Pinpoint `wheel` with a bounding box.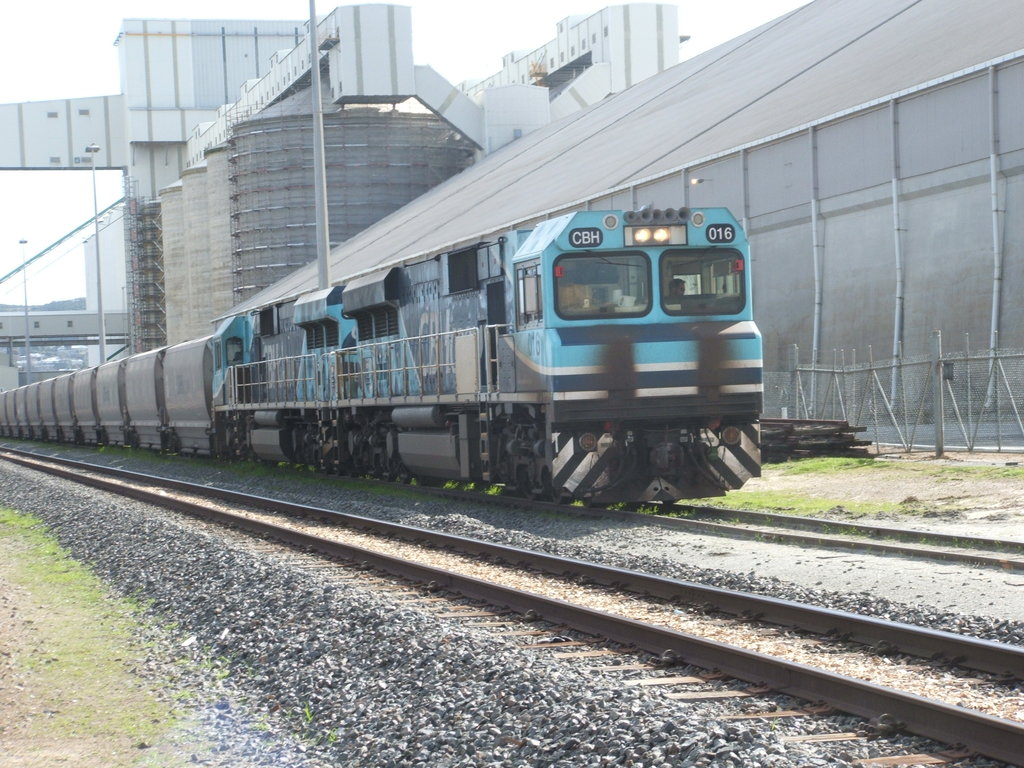
bbox=(583, 495, 604, 509).
